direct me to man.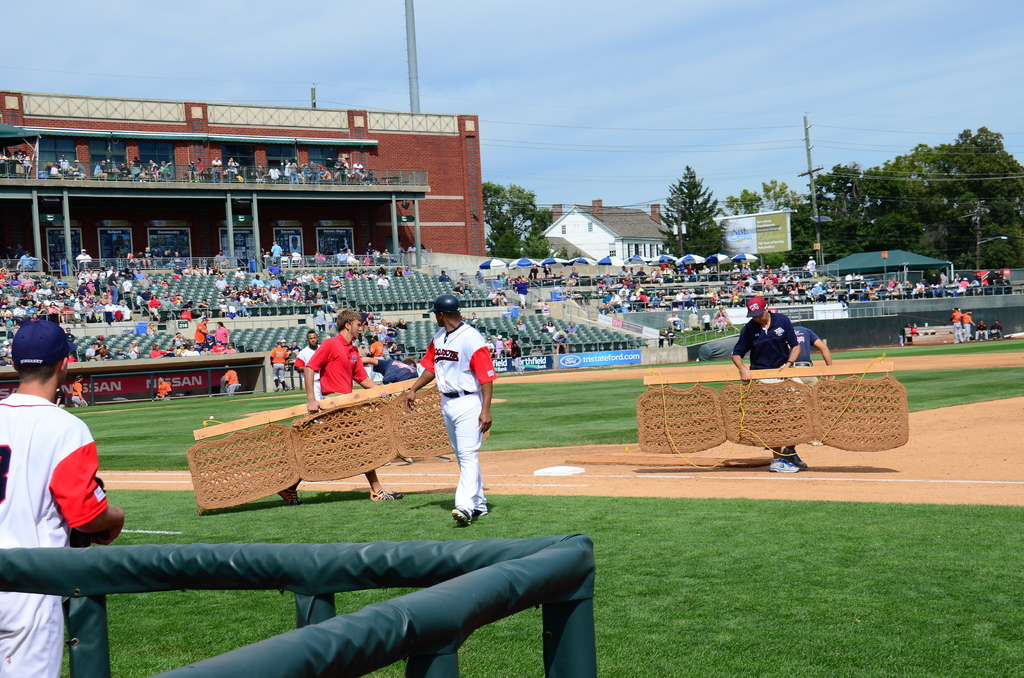
Direction: <bbox>201, 345, 210, 354</bbox>.
